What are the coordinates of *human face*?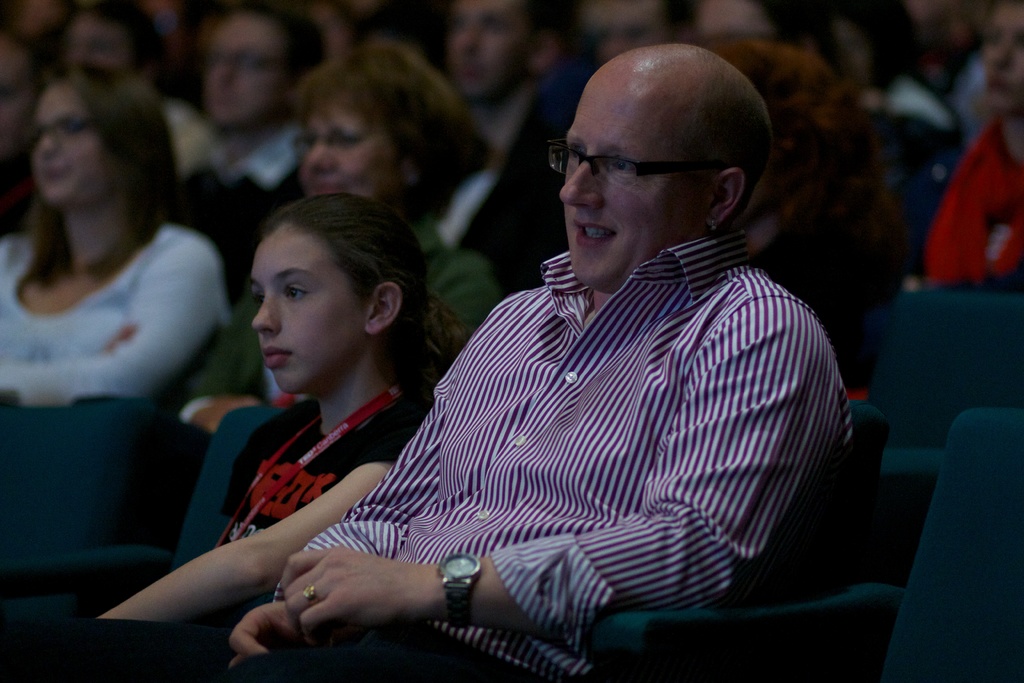
pyautogui.locateOnScreen(32, 76, 104, 207).
